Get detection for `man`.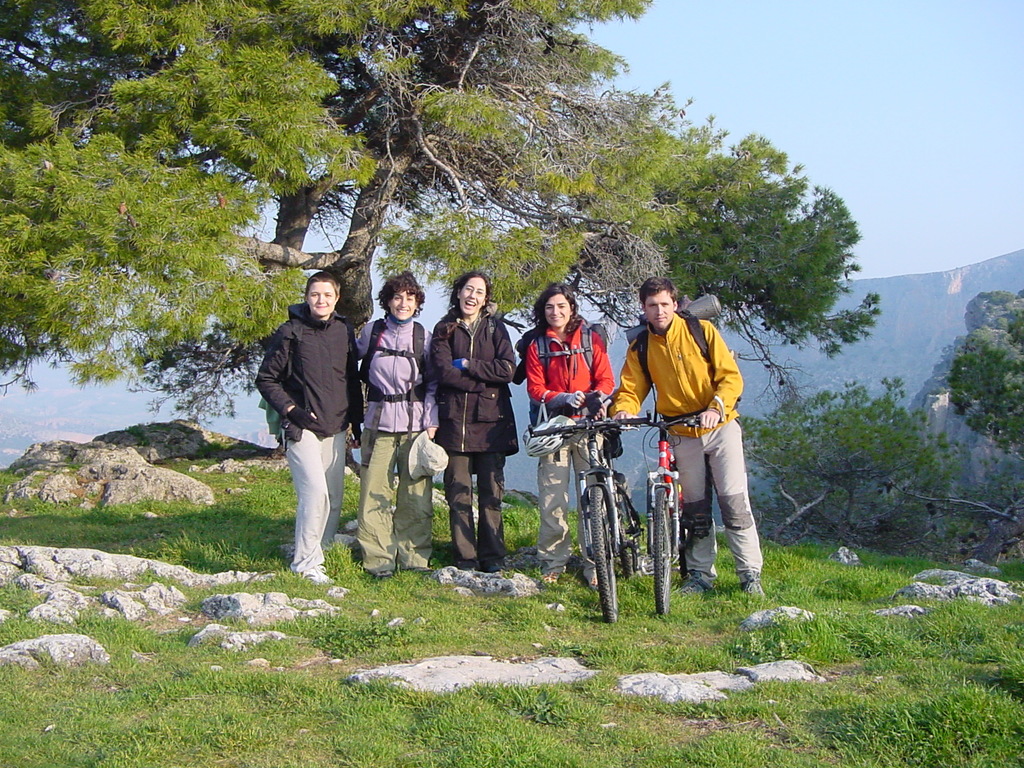
Detection: <bbox>628, 272, 761, 607</bbox>.
